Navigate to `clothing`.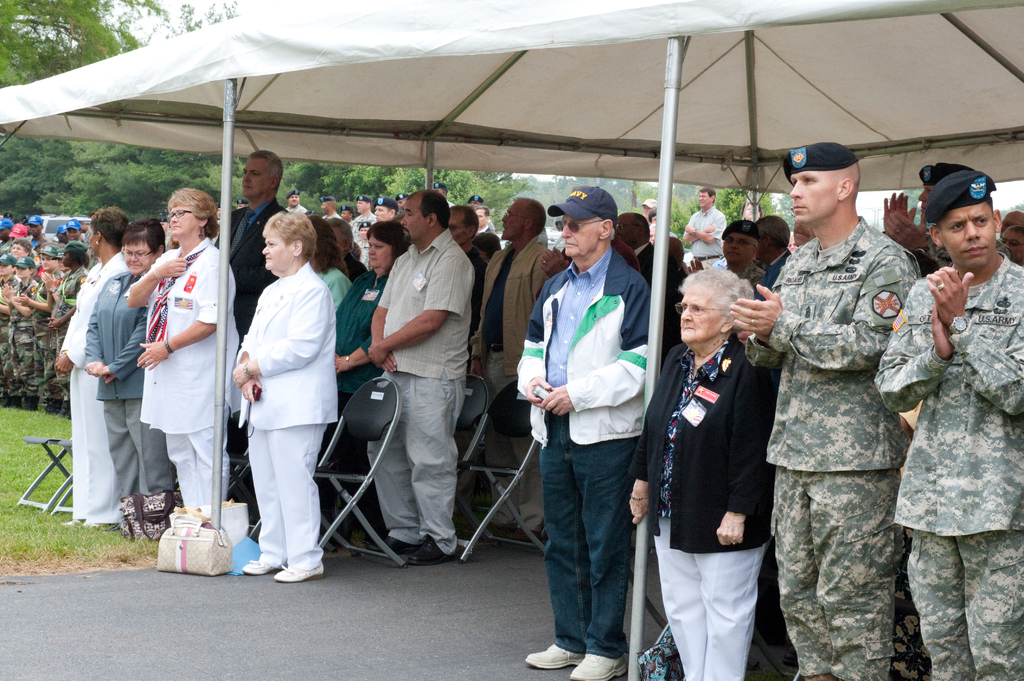
Navigation target: x1=629, y1=333, x2=775, y2=680.
